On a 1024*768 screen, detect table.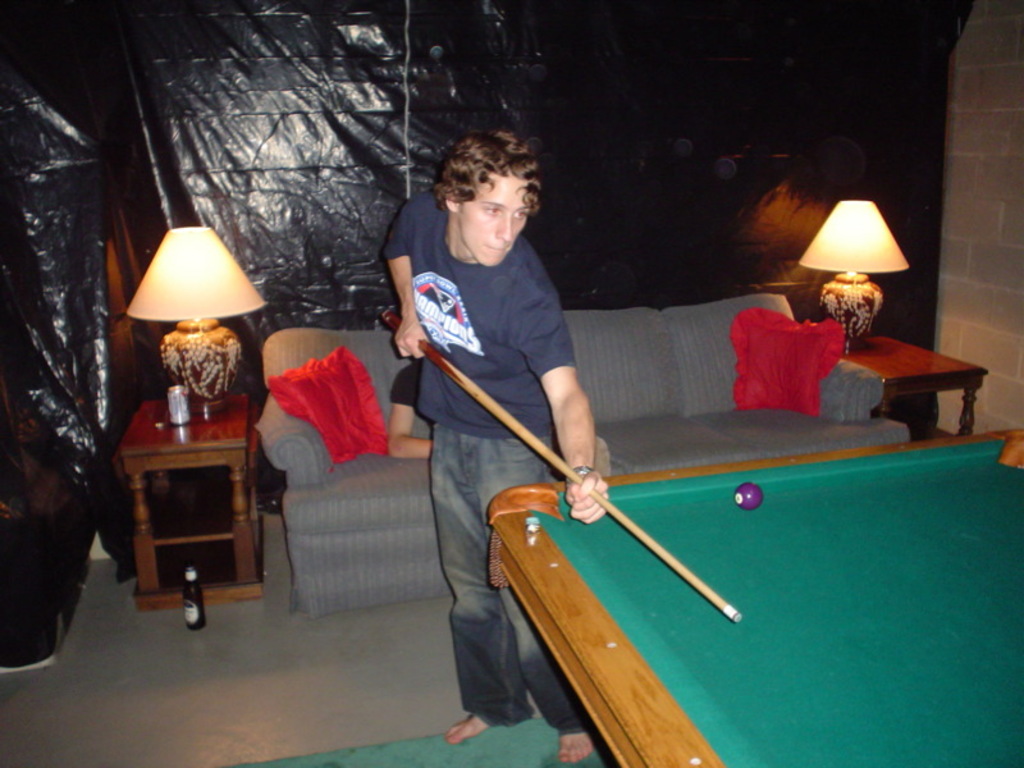
<bbox>840, 335, 989, 434</bbox>.
